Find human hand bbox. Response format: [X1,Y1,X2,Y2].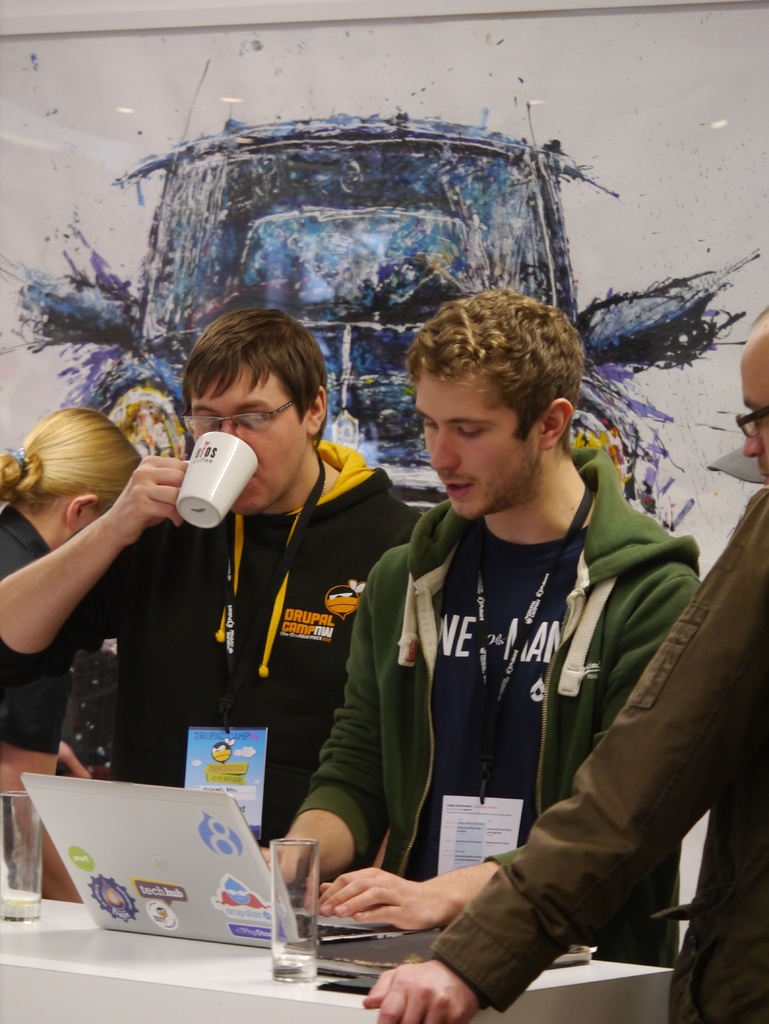
[257,846,300,884].
